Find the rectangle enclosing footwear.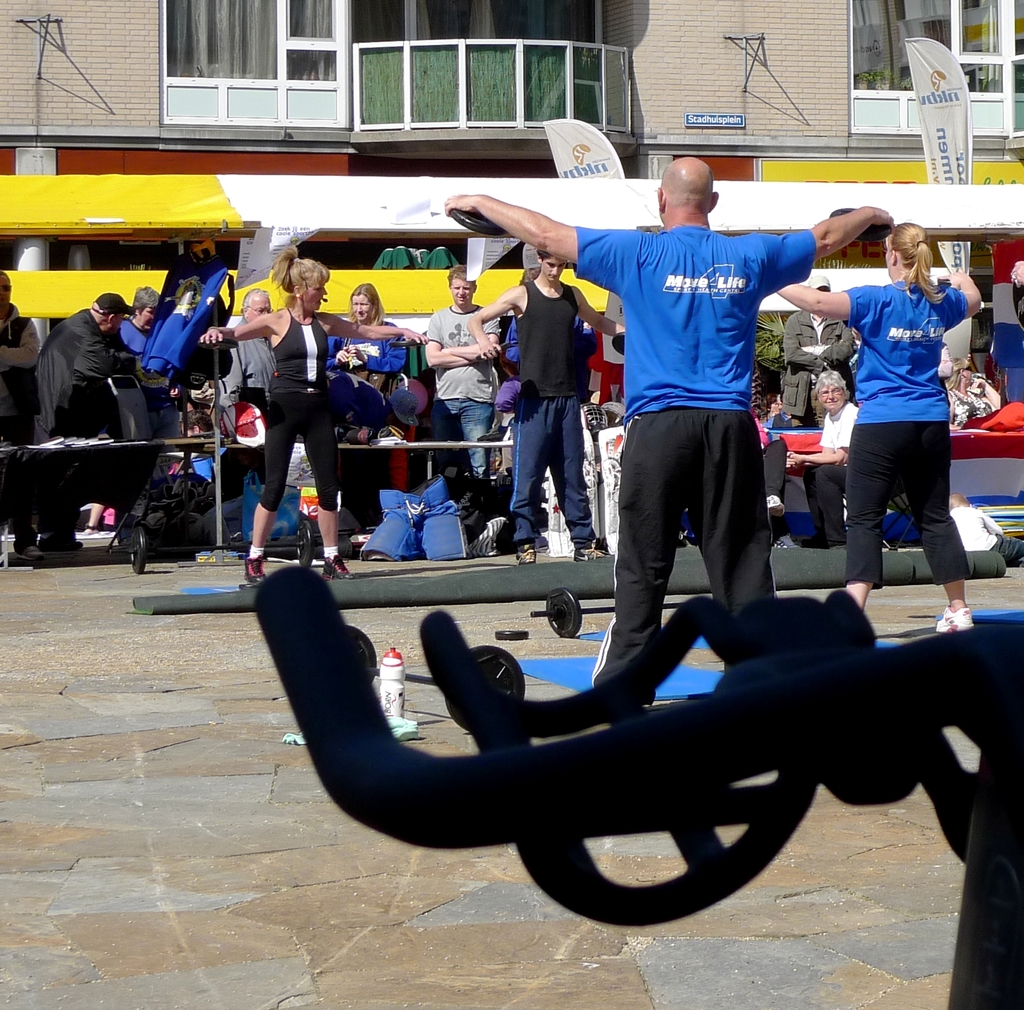
BBox(243, 555, 270, 586).
